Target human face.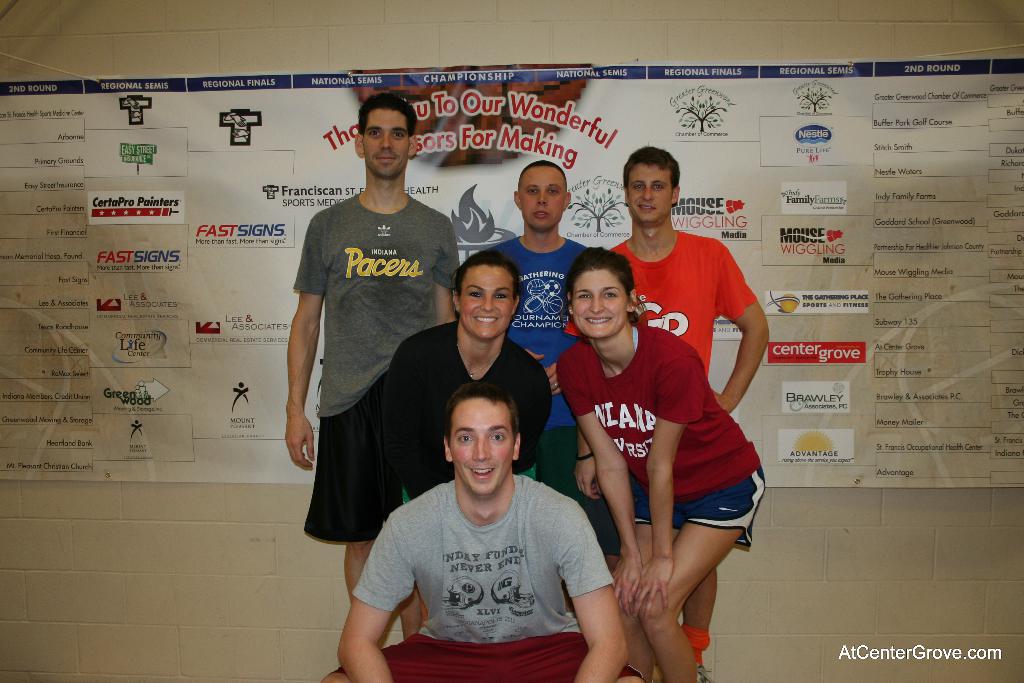
Target region: box(460, 265, 518, 342).
